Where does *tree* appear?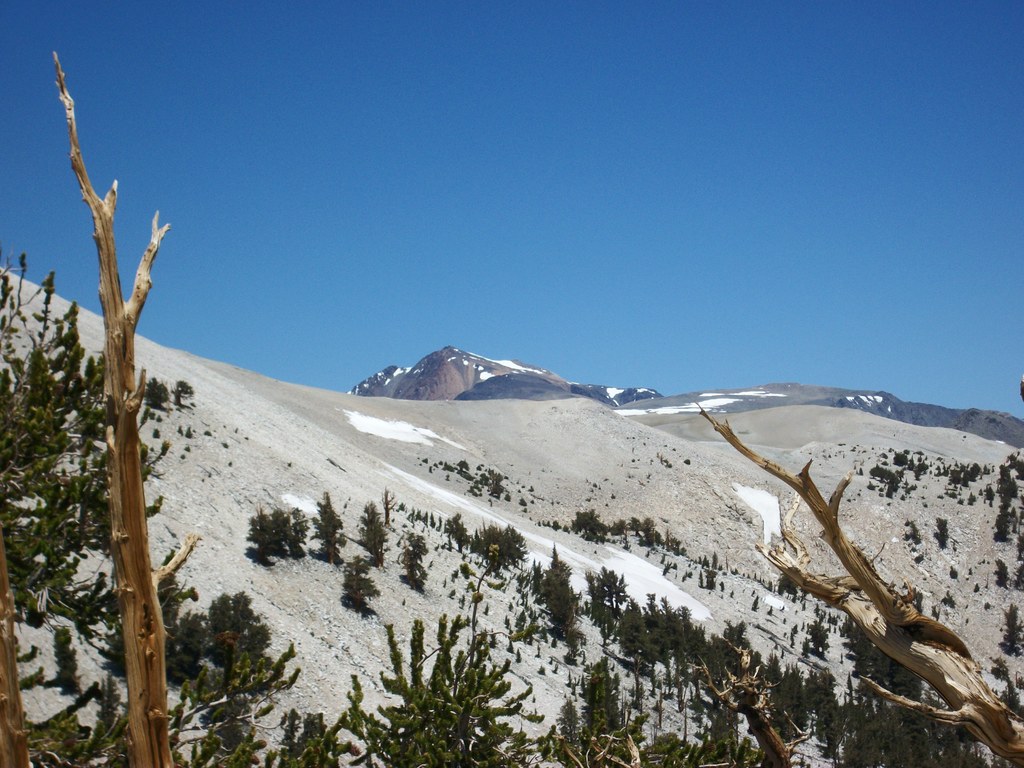
Appears at <region>444, 511, 470, 552</region>.
